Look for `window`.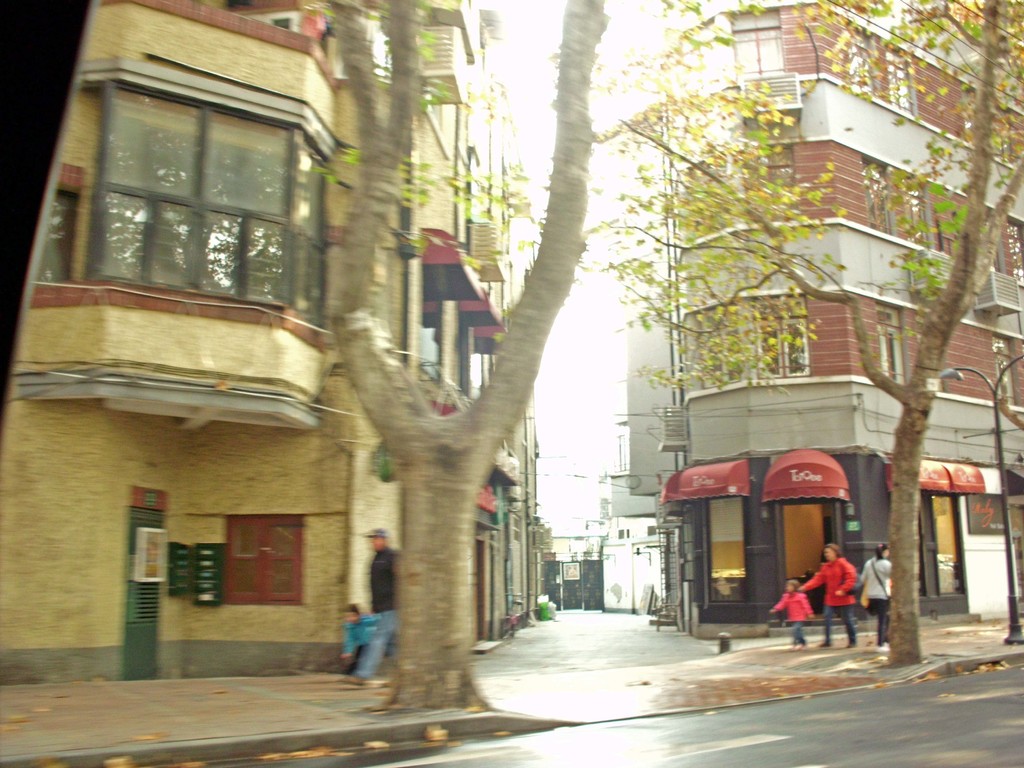
Found: (x1=988, y1=338, x2=1010, y2=413).
